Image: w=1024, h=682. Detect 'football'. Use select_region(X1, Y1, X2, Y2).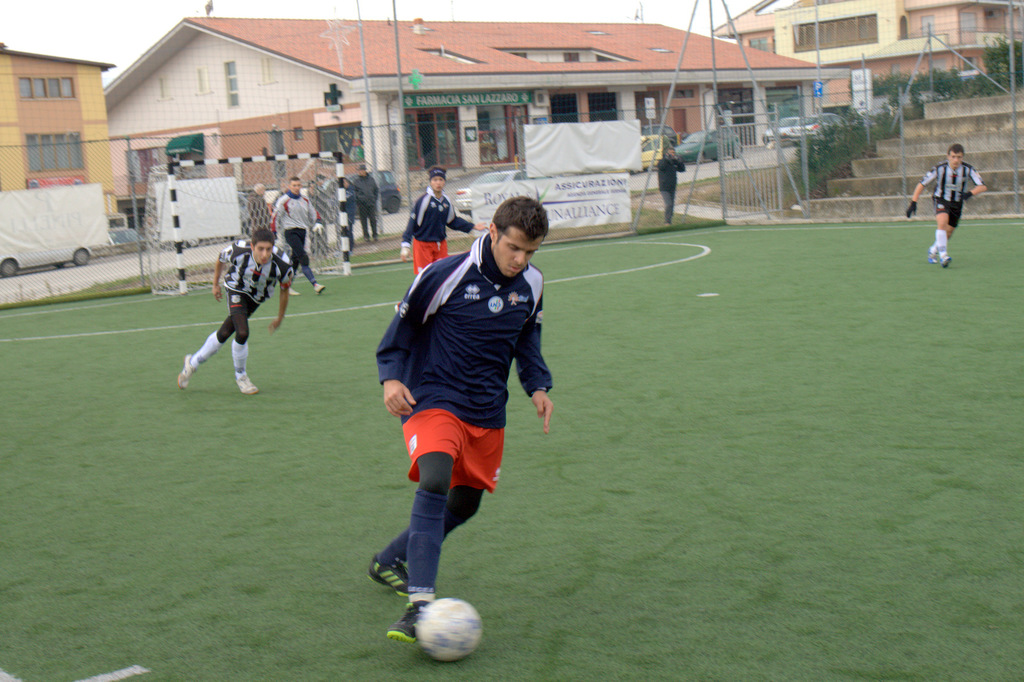
select_region(411, 598, 482, 660).
